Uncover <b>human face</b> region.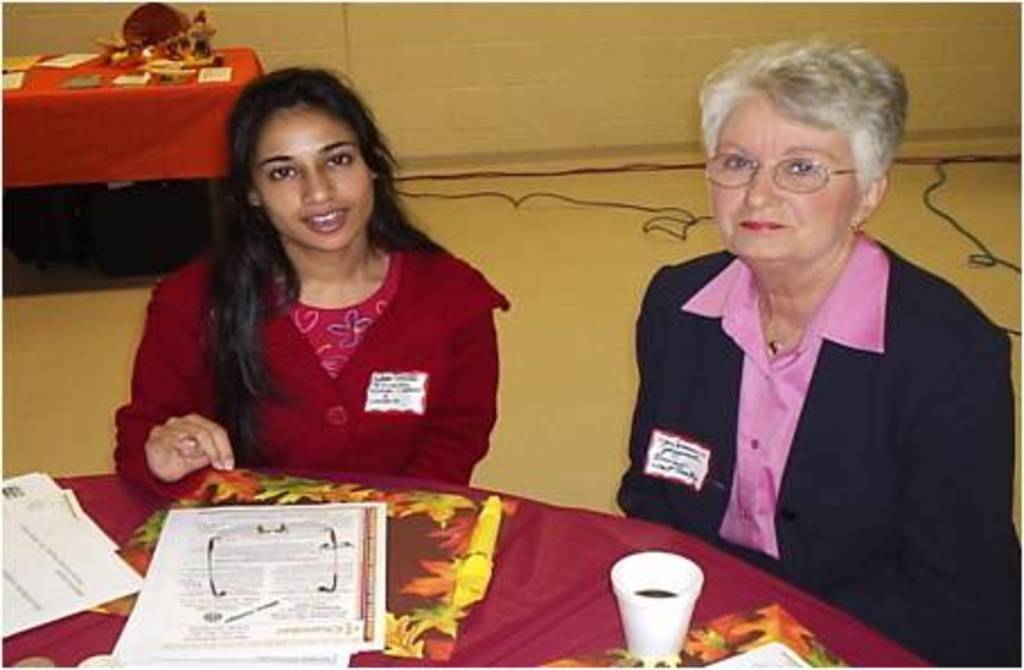
Uncovered: [x1=708, y1=92, x2=855, y2=259].
